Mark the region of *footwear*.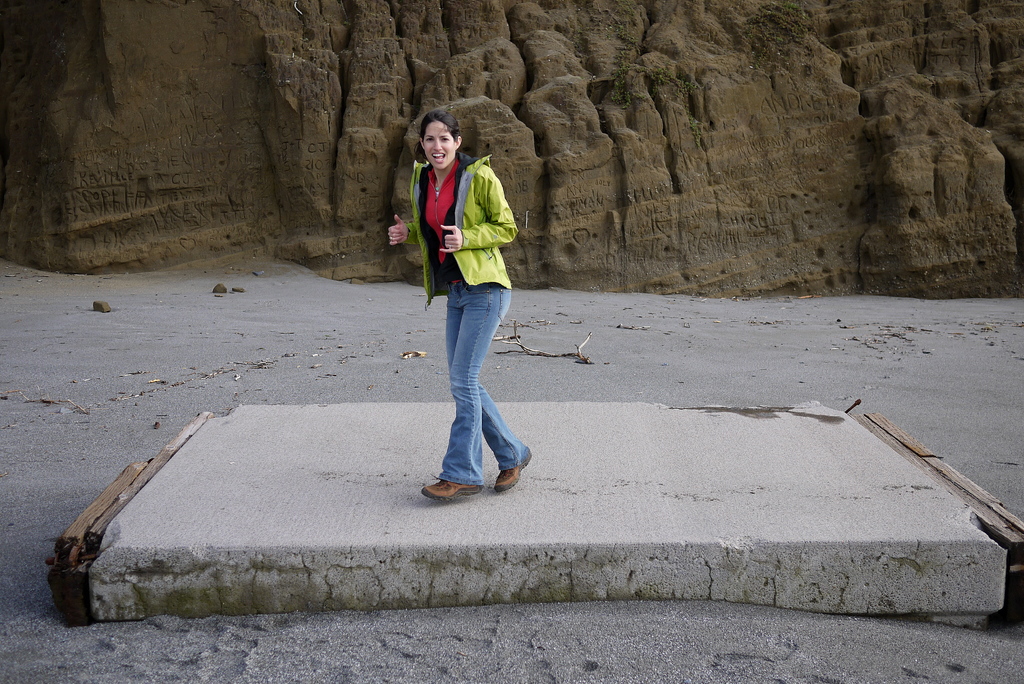
Region: {"x1": 495, "y1": 451, "x2": 529, "y2": 490}.
